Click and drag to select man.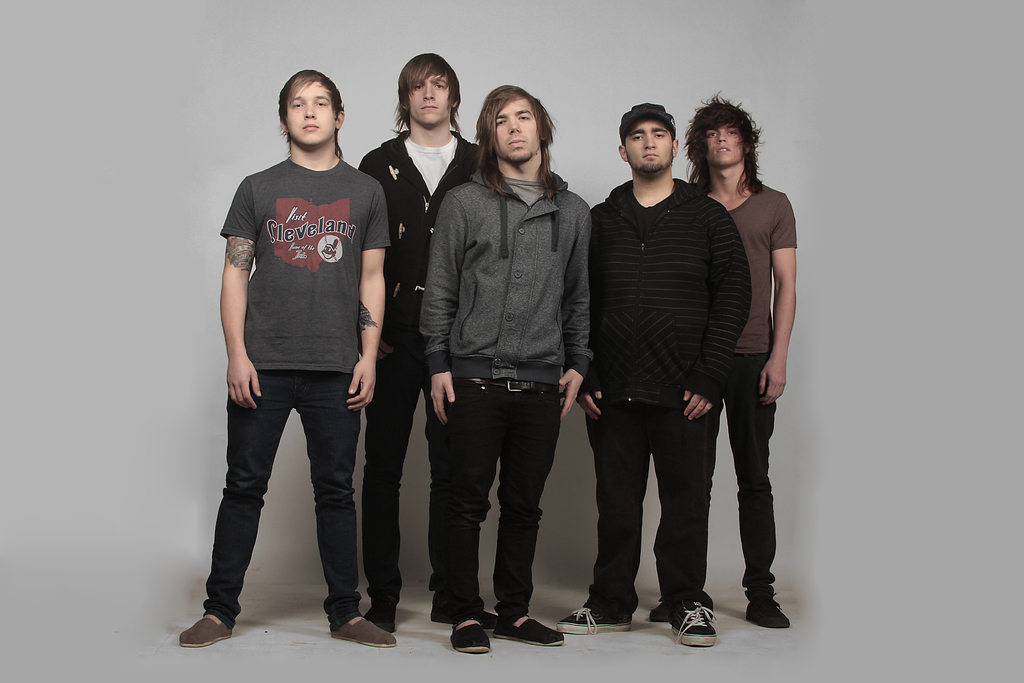
Selection: region(349, 54, 486, 638).
